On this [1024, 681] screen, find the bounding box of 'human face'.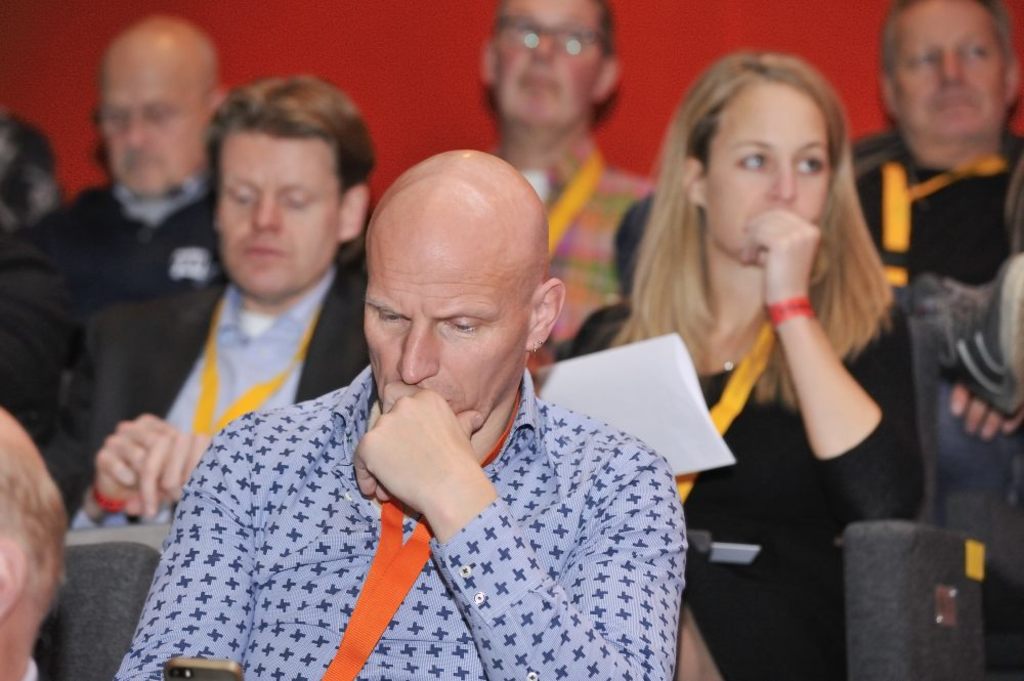
Bounding box: left=97, top=56, right=200, bottom=191.
